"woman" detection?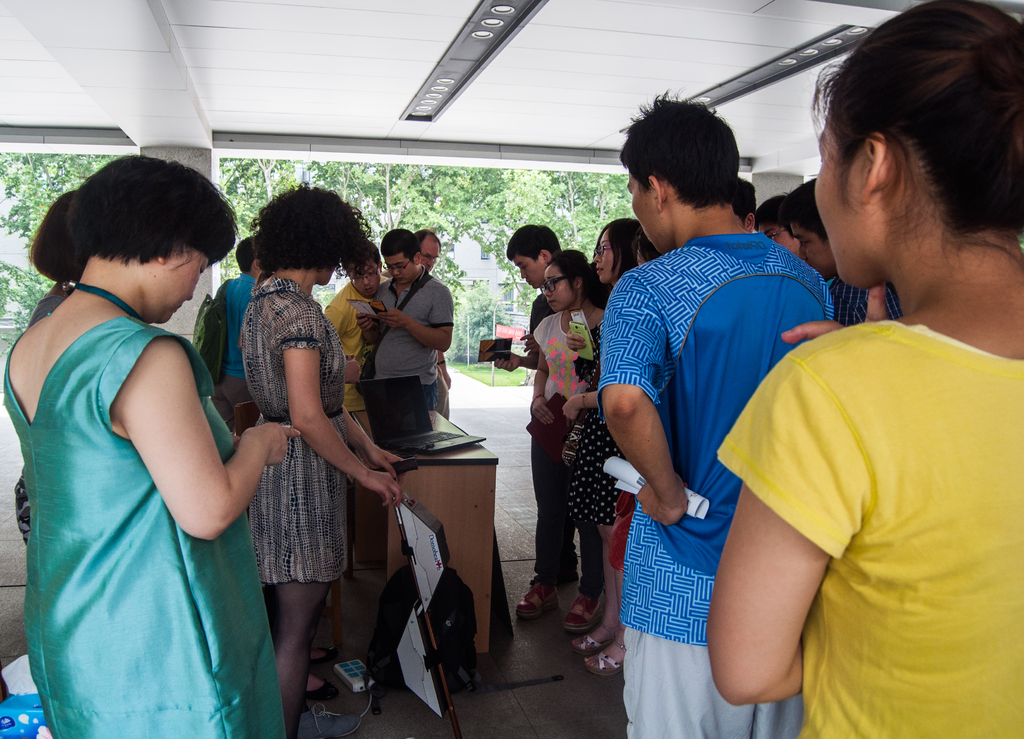
bbox(518, 250, 612, 621)
